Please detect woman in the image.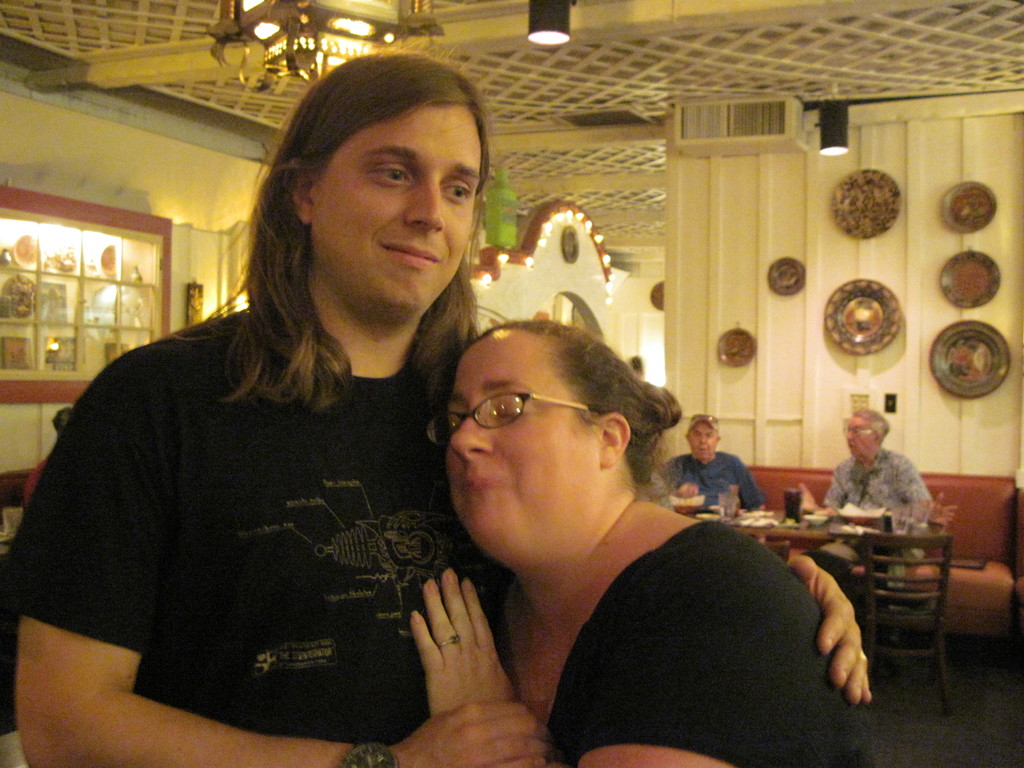
<bbox>368, 301, 822, 757</bbox>.
